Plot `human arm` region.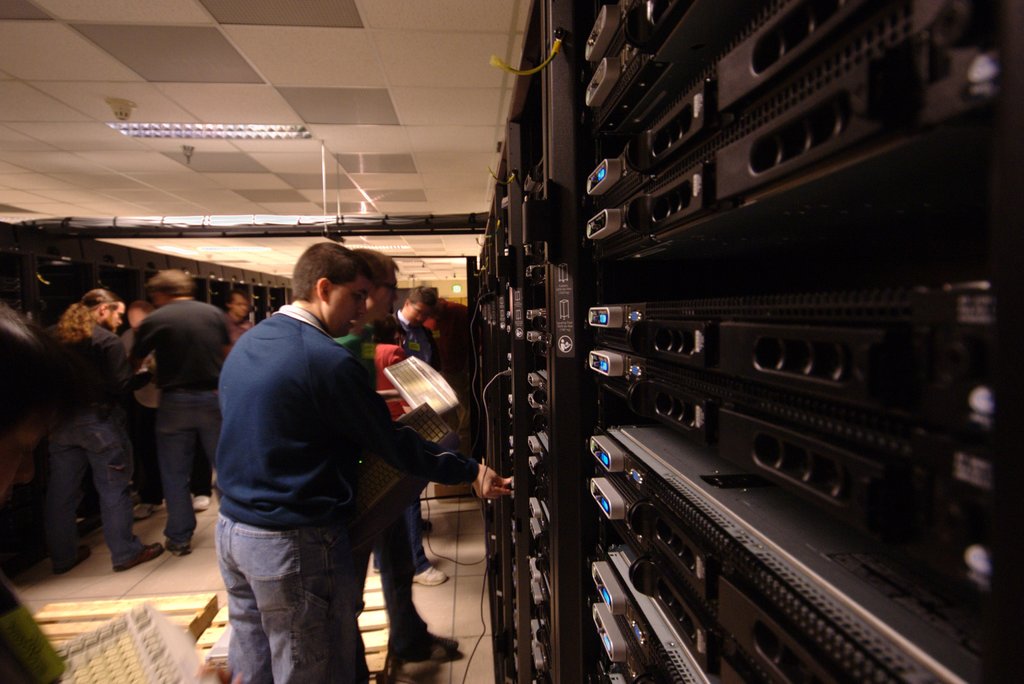
Plotted at pyautogui.locateOnScreen(99, 330, 131, 389).
